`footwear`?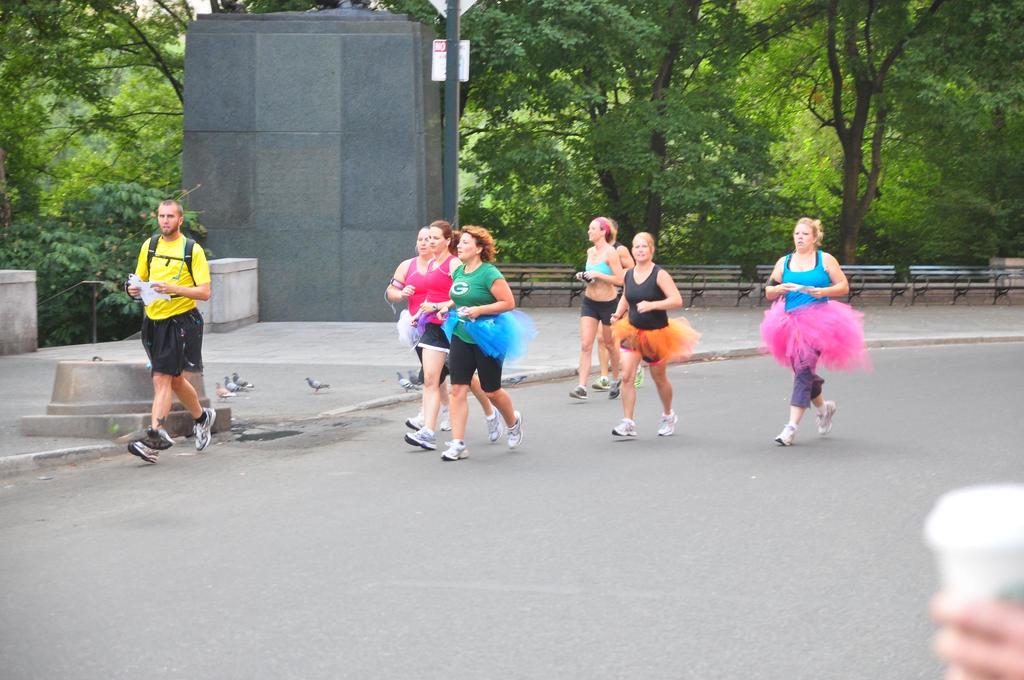
left=604, top=380, right=619, bottom=398
